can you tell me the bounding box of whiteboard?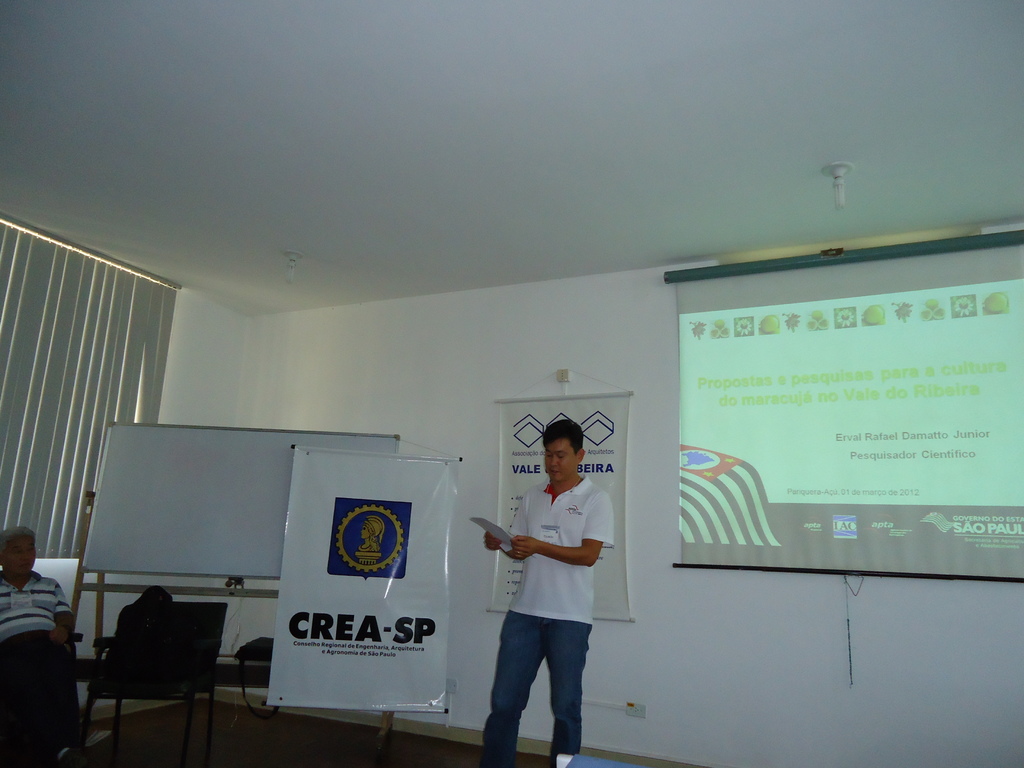
bbox(80, 420, 403, 579).
